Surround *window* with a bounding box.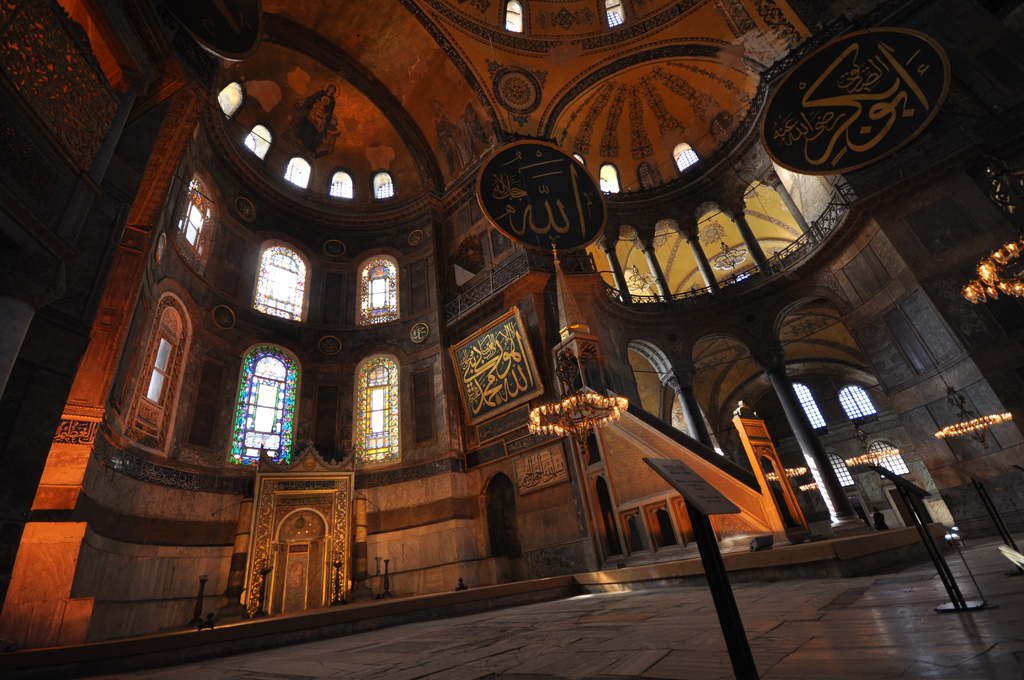
[left=353, top=355, right=397, bottom=469].
